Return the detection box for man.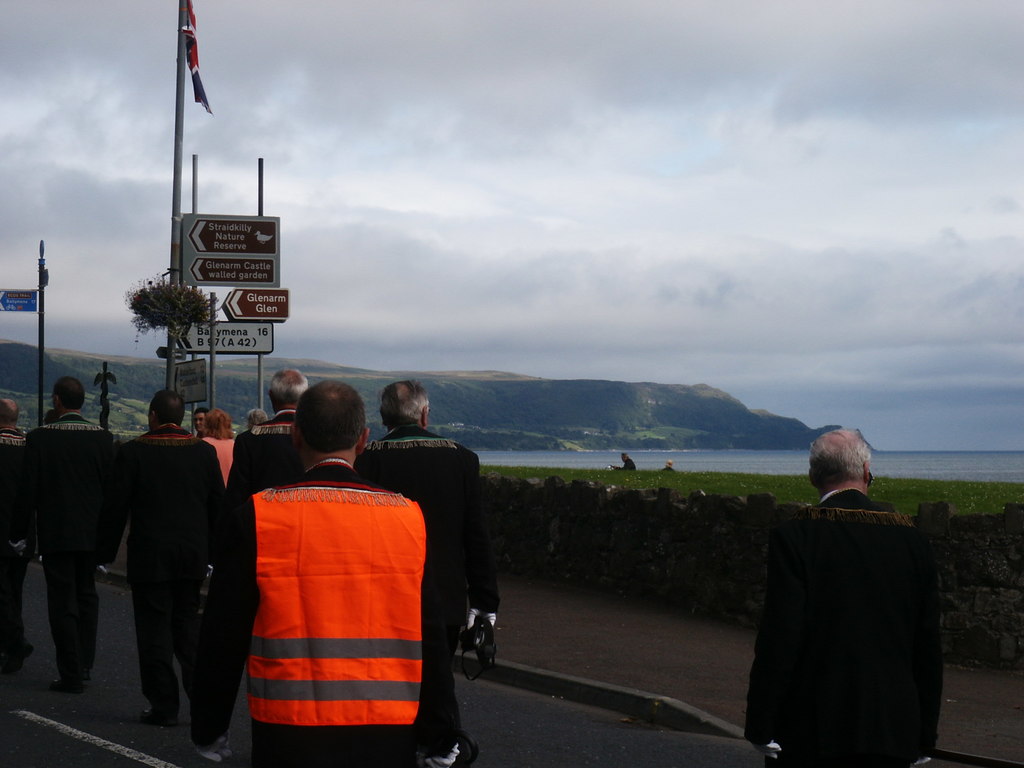
l=610, t=452, r=642, b=474.
